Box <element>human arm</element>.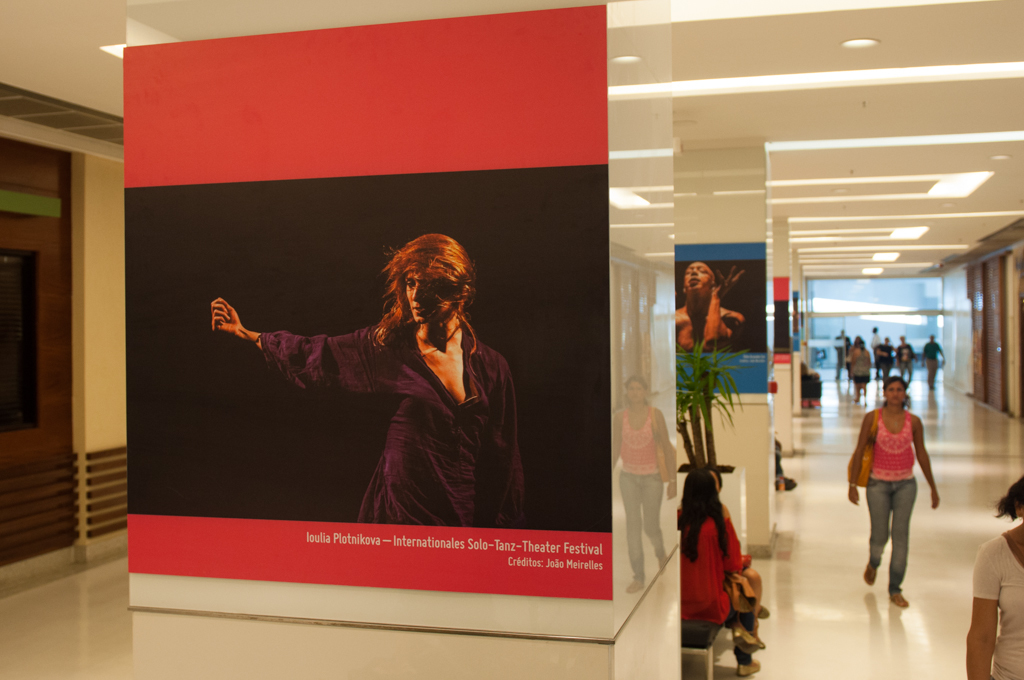
bbox=[966, 534, 1000, 679].
